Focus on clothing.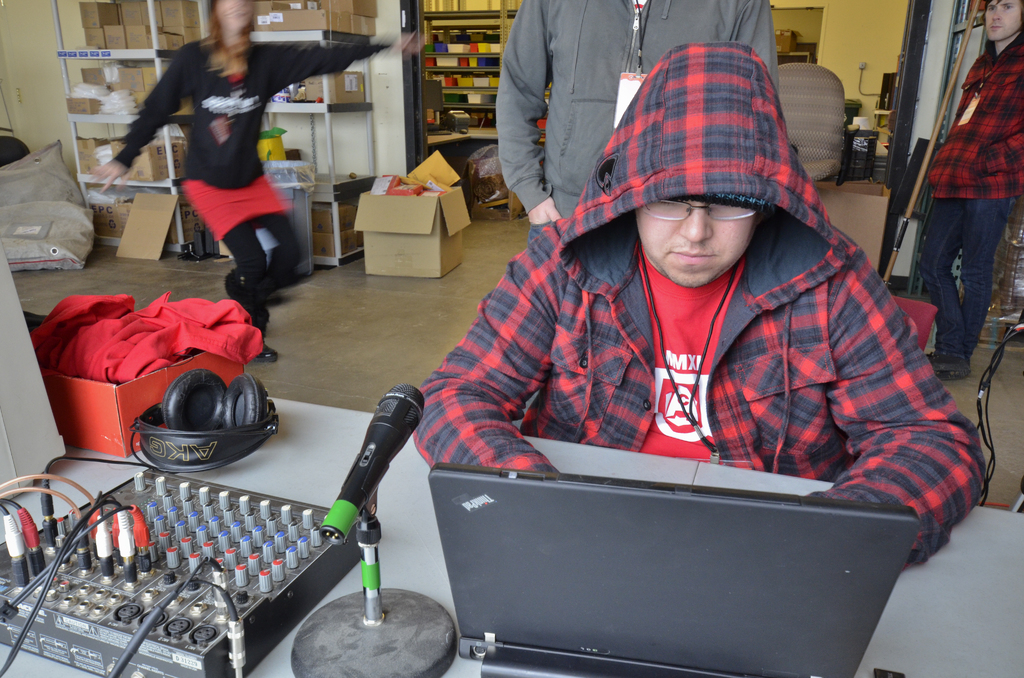
Focused at <bbox>436, 97, 959, 538</bbox>.
